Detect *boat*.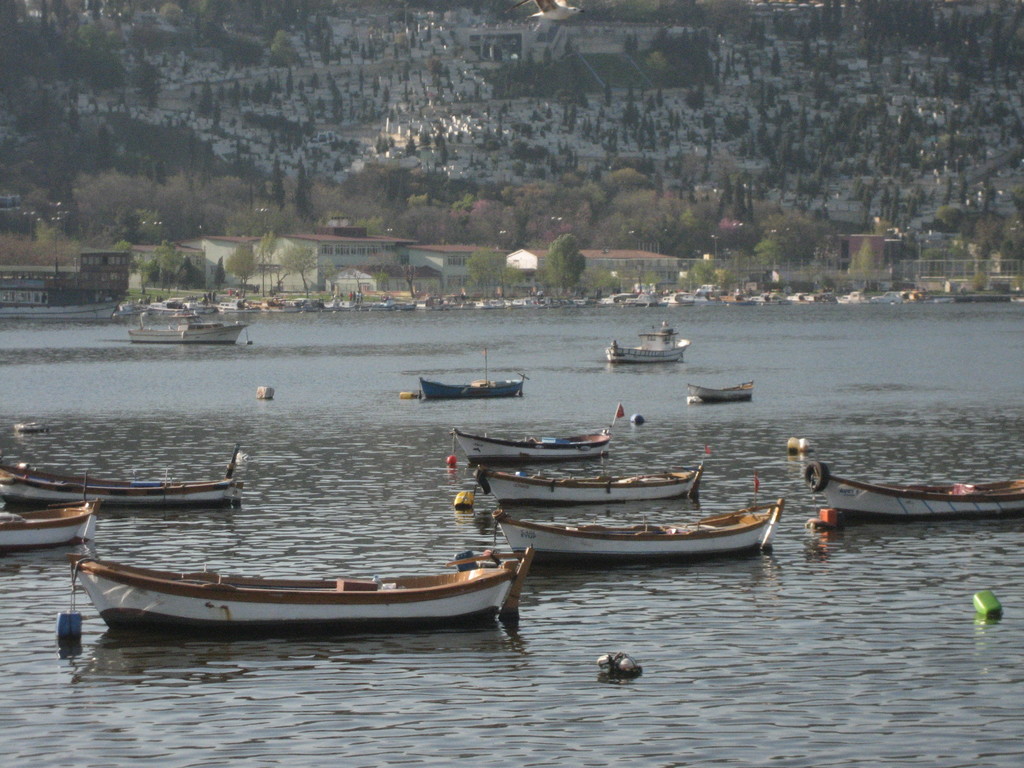
Detected at [477, 463, 705, 509].
